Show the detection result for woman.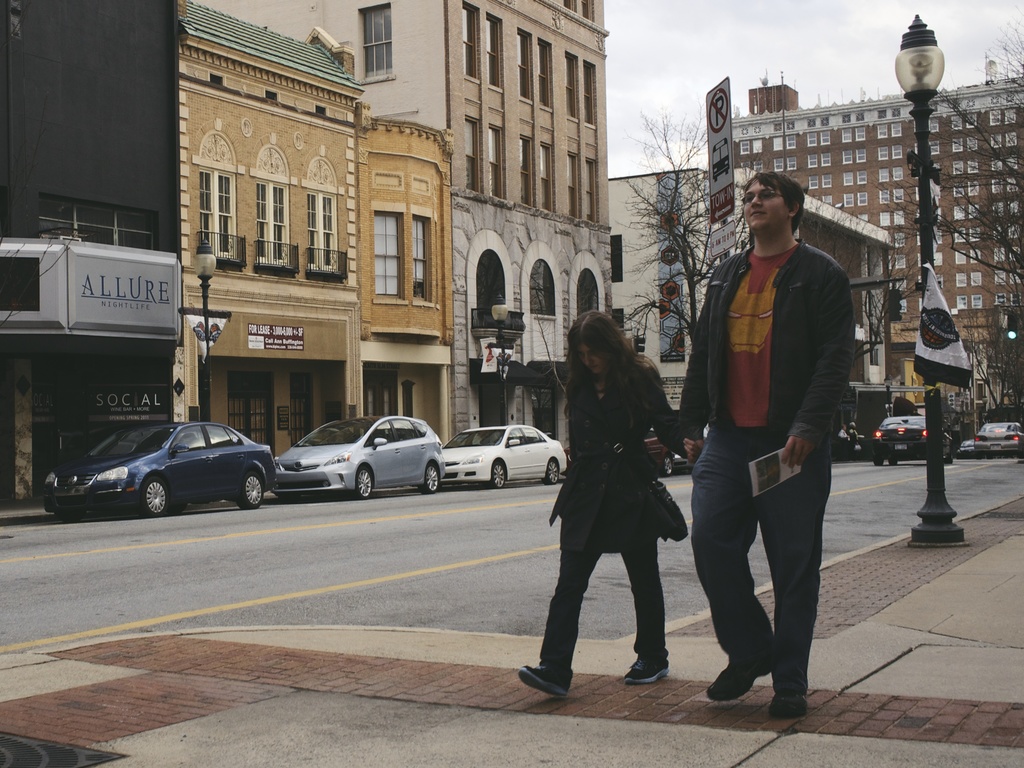
left=539, top=311, right=690, bottom=708.
